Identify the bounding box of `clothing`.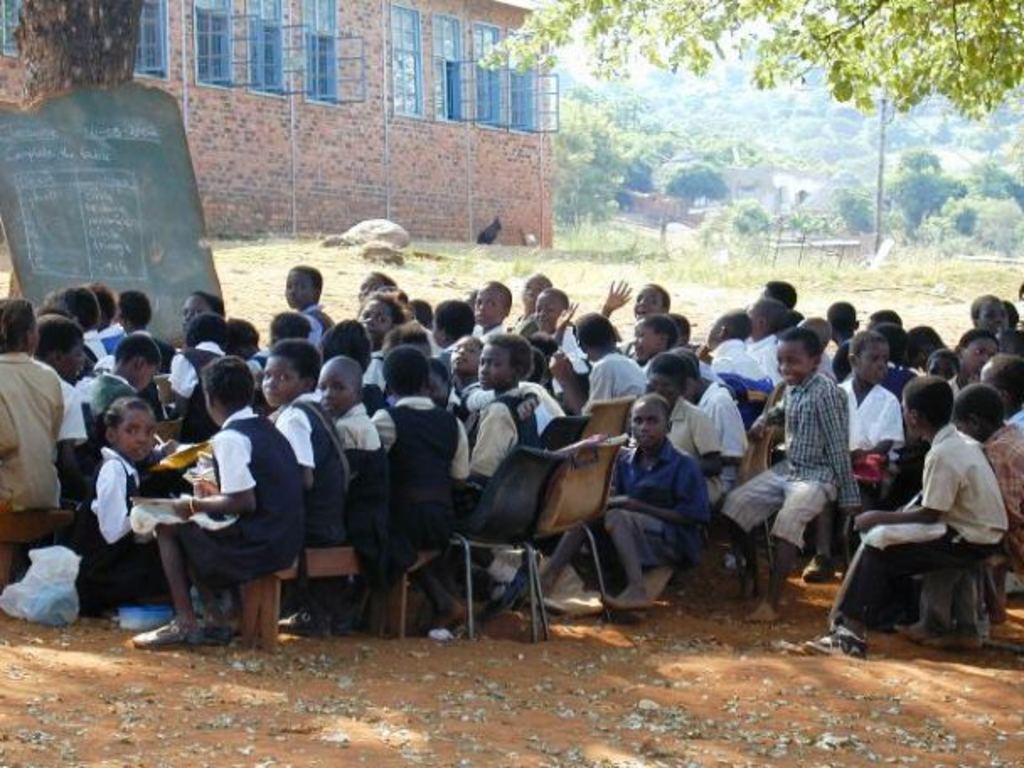
bbox=(827, 404, 997, 611).
